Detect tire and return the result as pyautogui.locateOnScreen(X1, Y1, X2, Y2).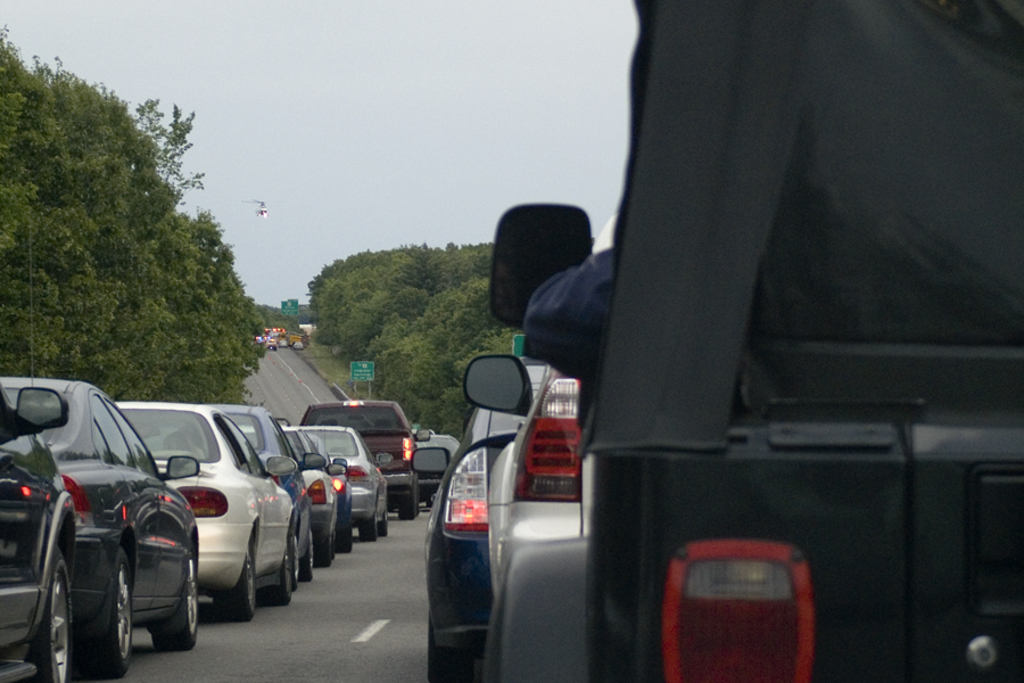
pyautogui.locateOnScreen(97, 548, 133, 672).
